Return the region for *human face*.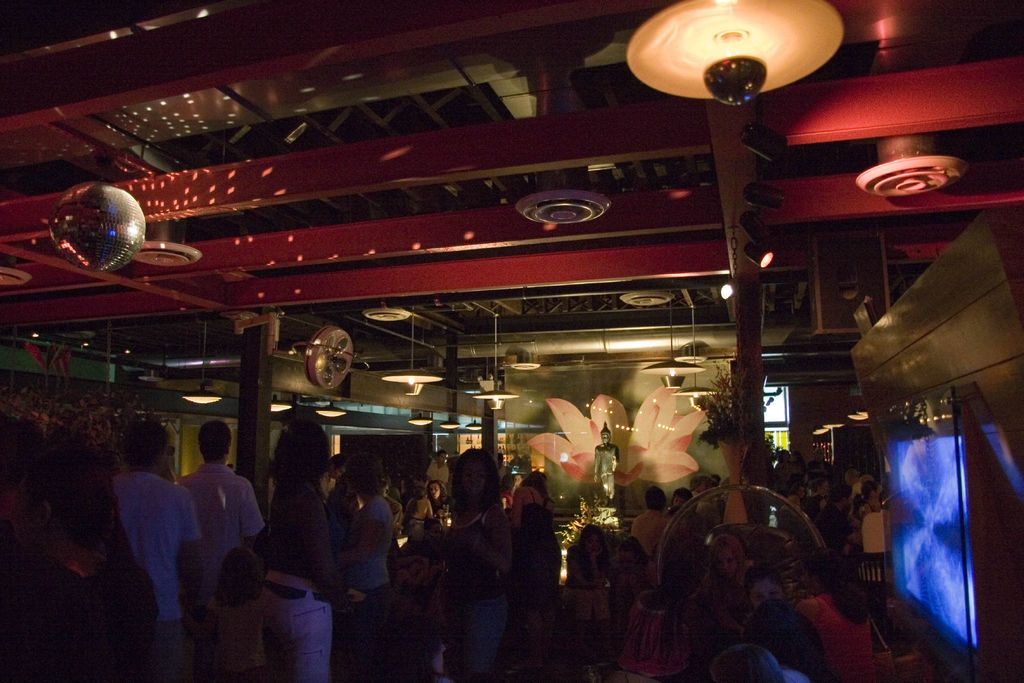
bbox=[433, 453, 452, 468].
